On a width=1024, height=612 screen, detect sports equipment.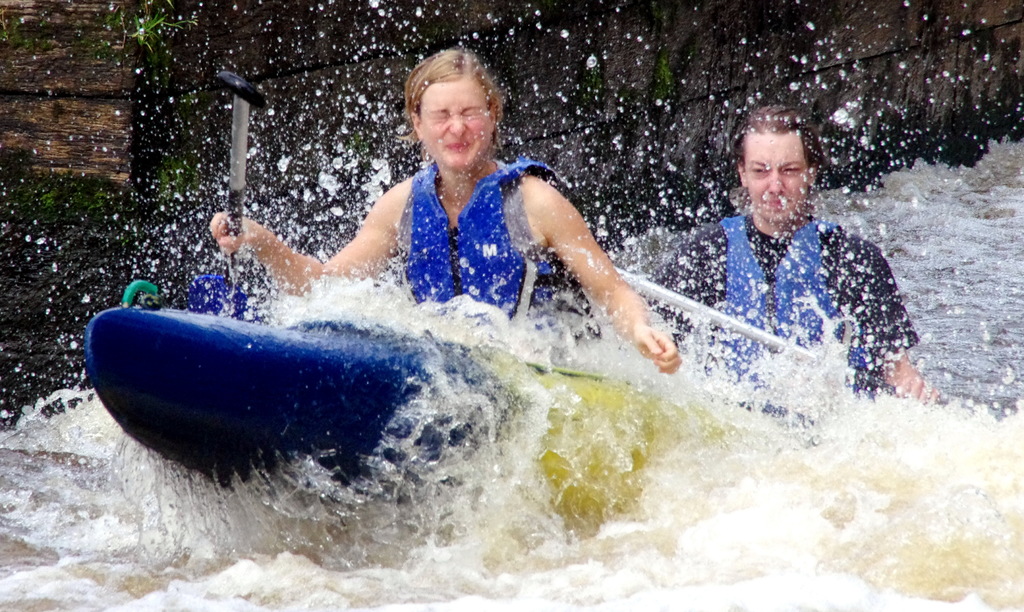
<bbox>216, 67, 268, 271</bbox>.
